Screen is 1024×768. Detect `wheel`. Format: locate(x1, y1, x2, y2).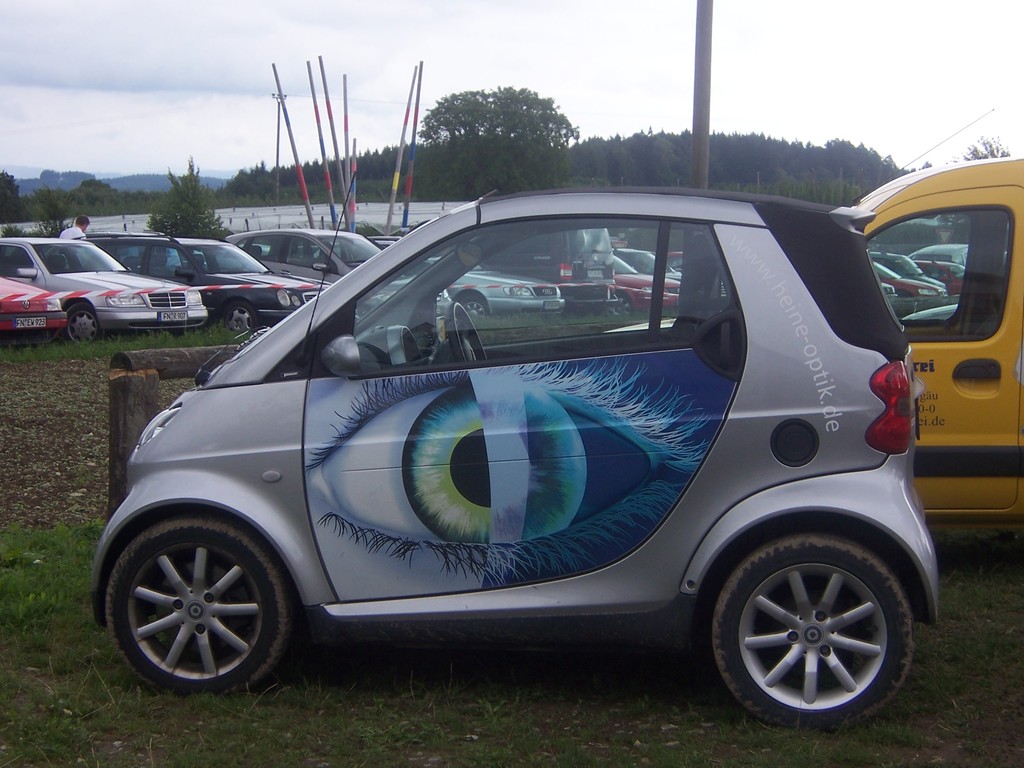
locate(445, 303, 485, 360).
